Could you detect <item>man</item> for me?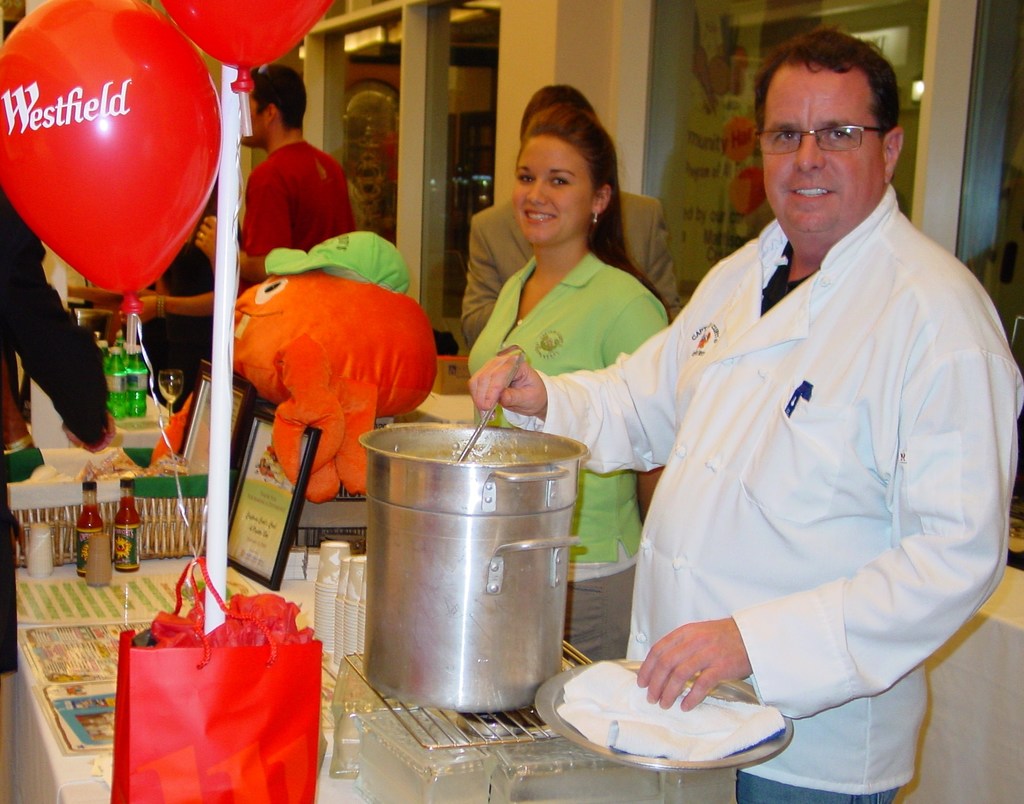
Detection result: 459/72/677/346.
